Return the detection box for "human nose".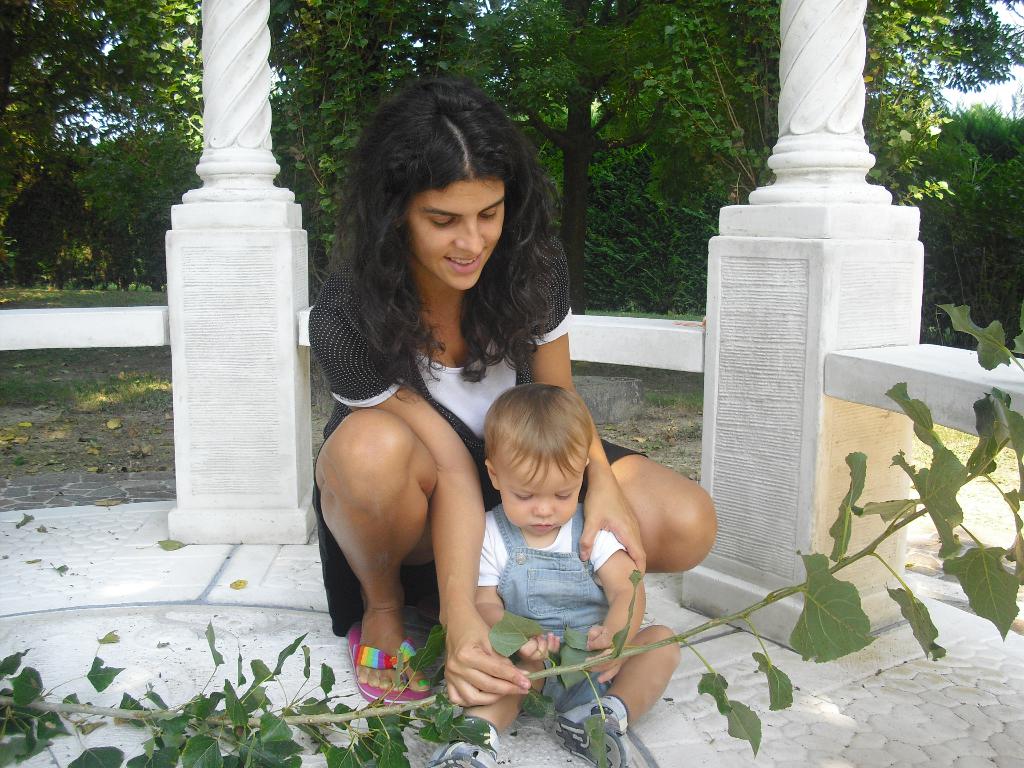
left=452, top=216, right=483, bottom=254.
